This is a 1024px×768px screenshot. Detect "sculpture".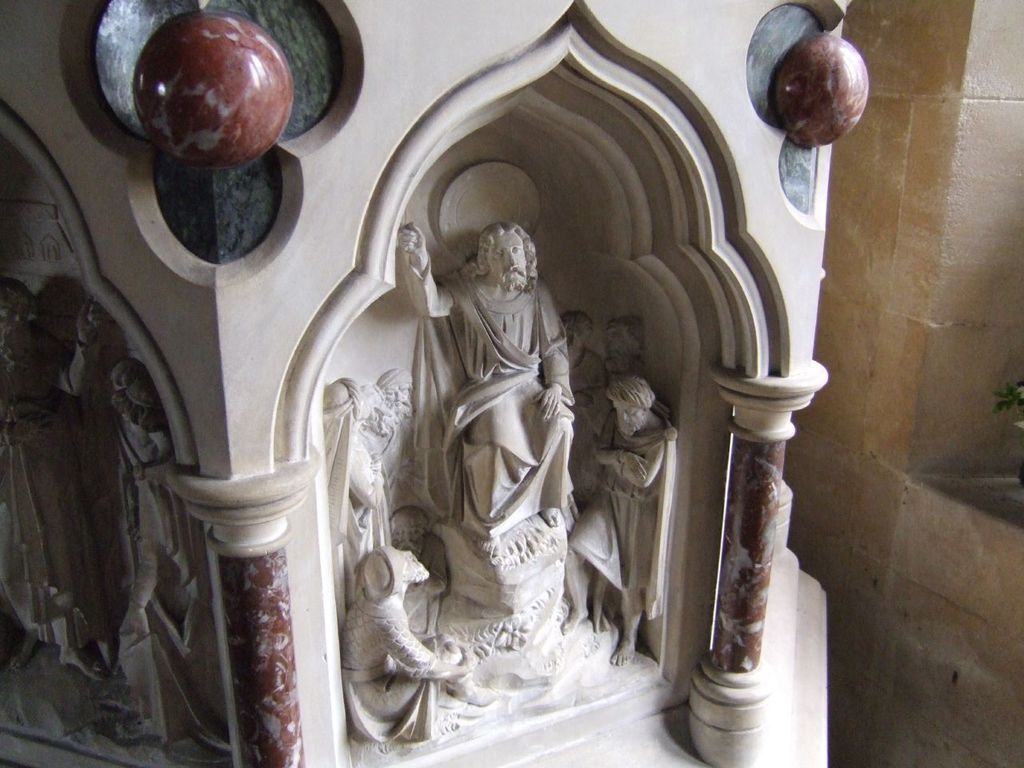
detection(318, 360, 440, 610).
